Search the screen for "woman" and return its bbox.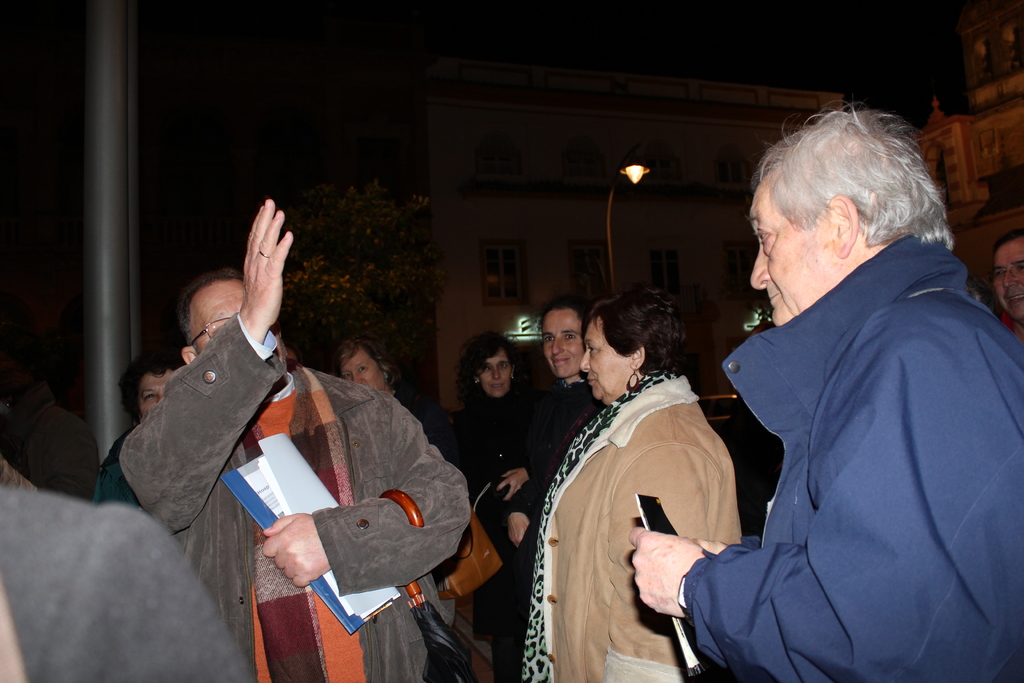
Found: (left=544, top=273, right=756, bottom=682).
